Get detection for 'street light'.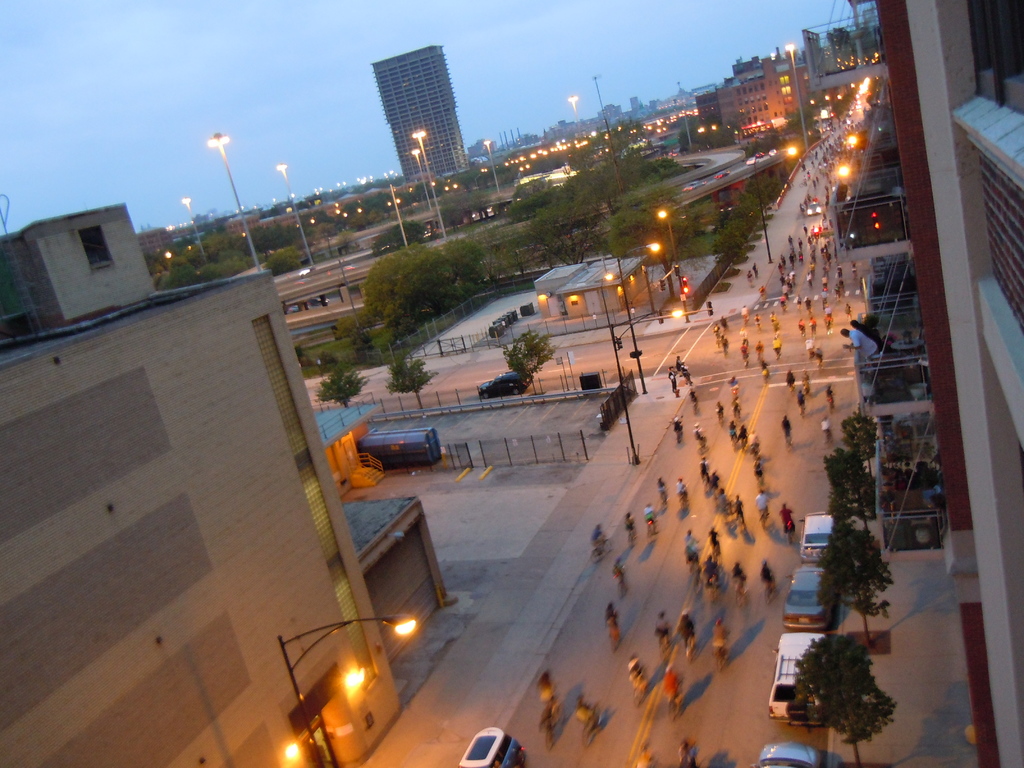
Detection: bbox=(407, 147, 428, 209).
